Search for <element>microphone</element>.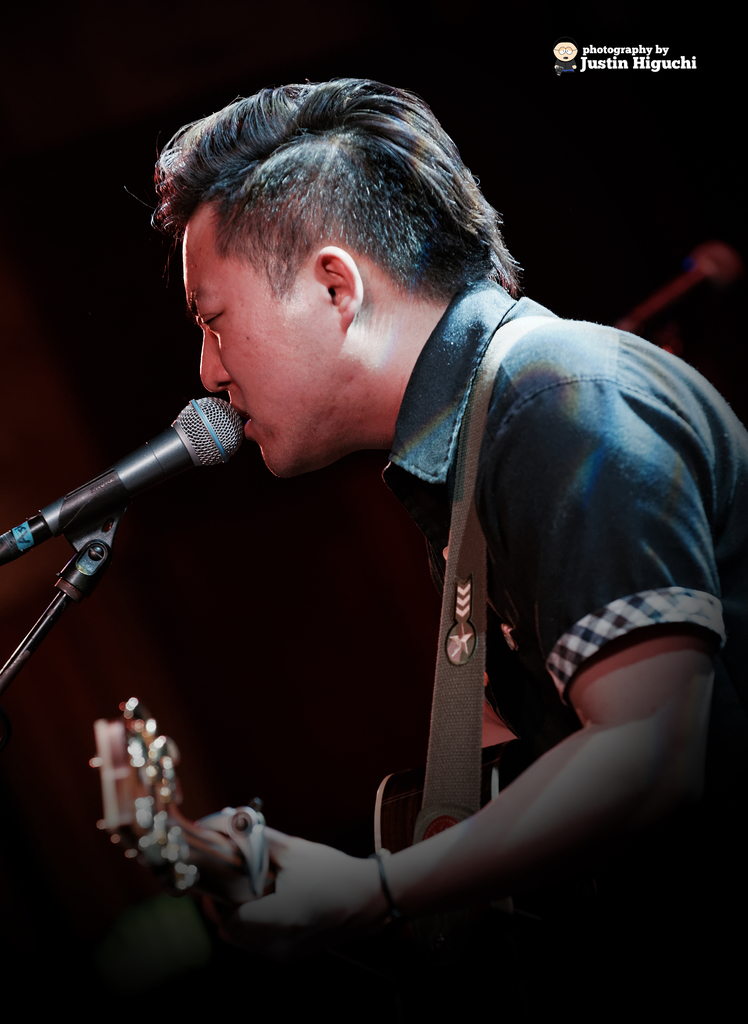
Found at 0:397:248:556.
